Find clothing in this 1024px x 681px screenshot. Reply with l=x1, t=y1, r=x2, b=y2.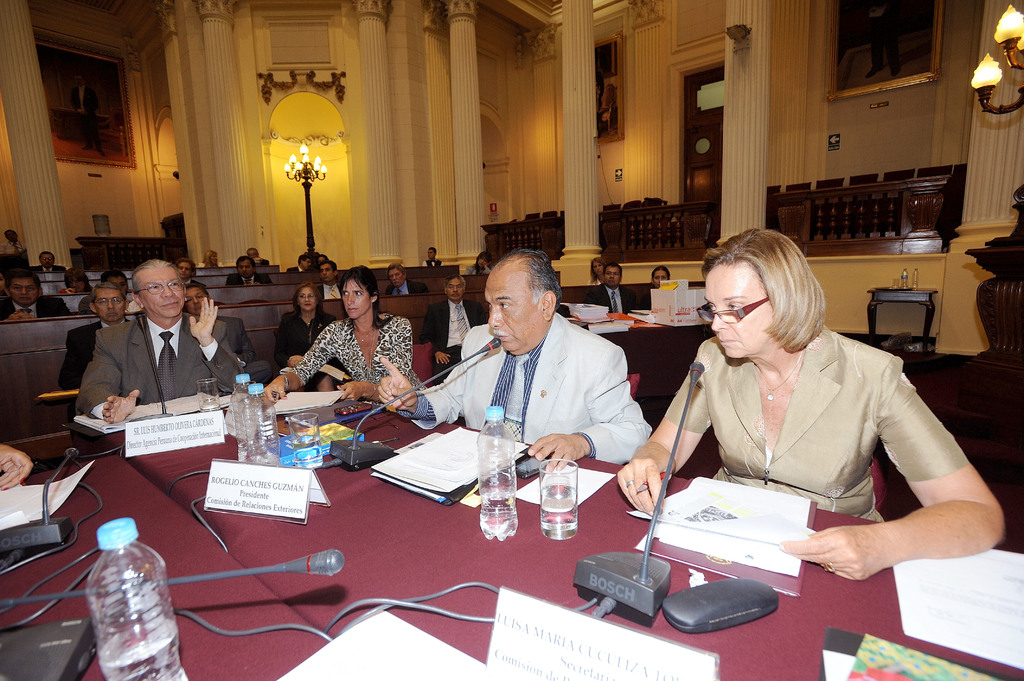
l=417, t=292, r=481, b=376.
